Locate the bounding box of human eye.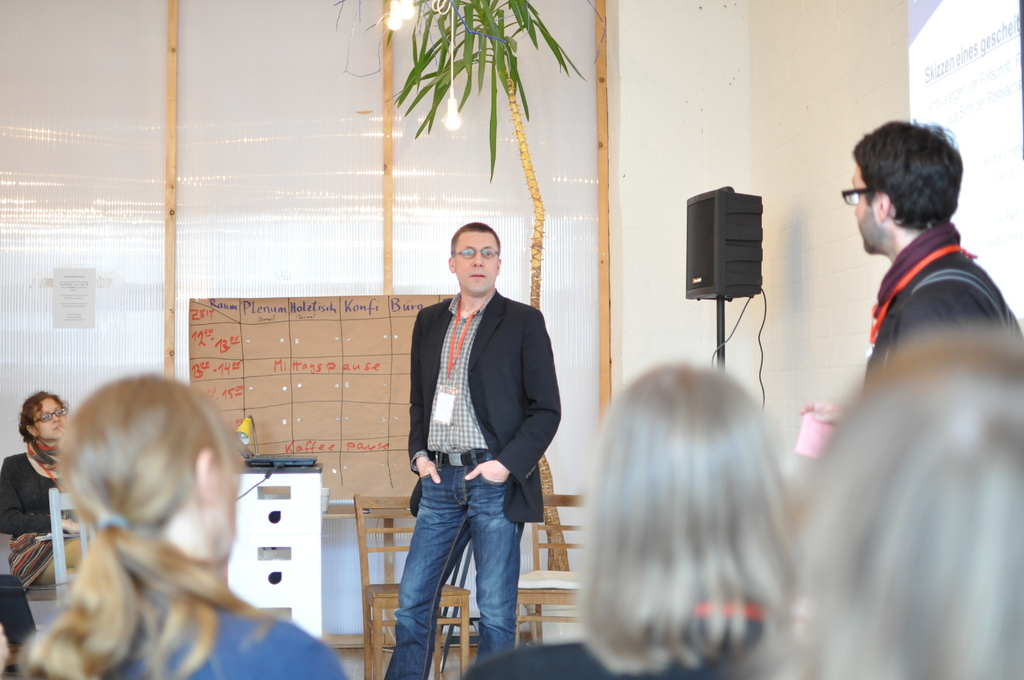
Bounding box: detection(483, 248, 496, 259).
